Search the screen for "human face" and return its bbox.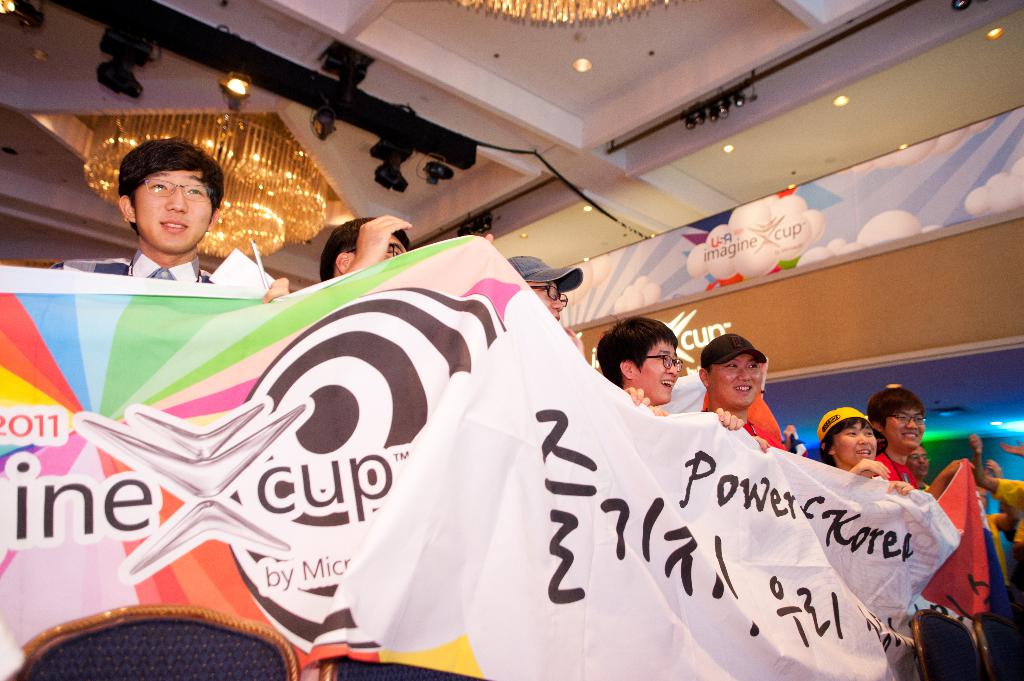
Found: (715,356,762,408).
